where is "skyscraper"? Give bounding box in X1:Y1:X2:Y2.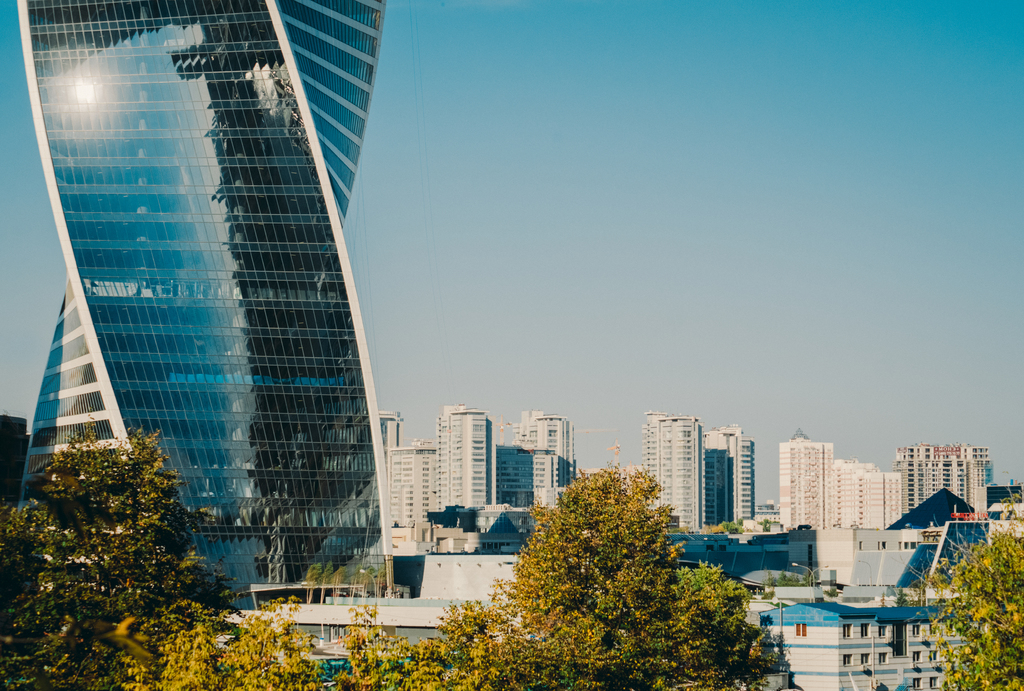
512:410:584:484.
